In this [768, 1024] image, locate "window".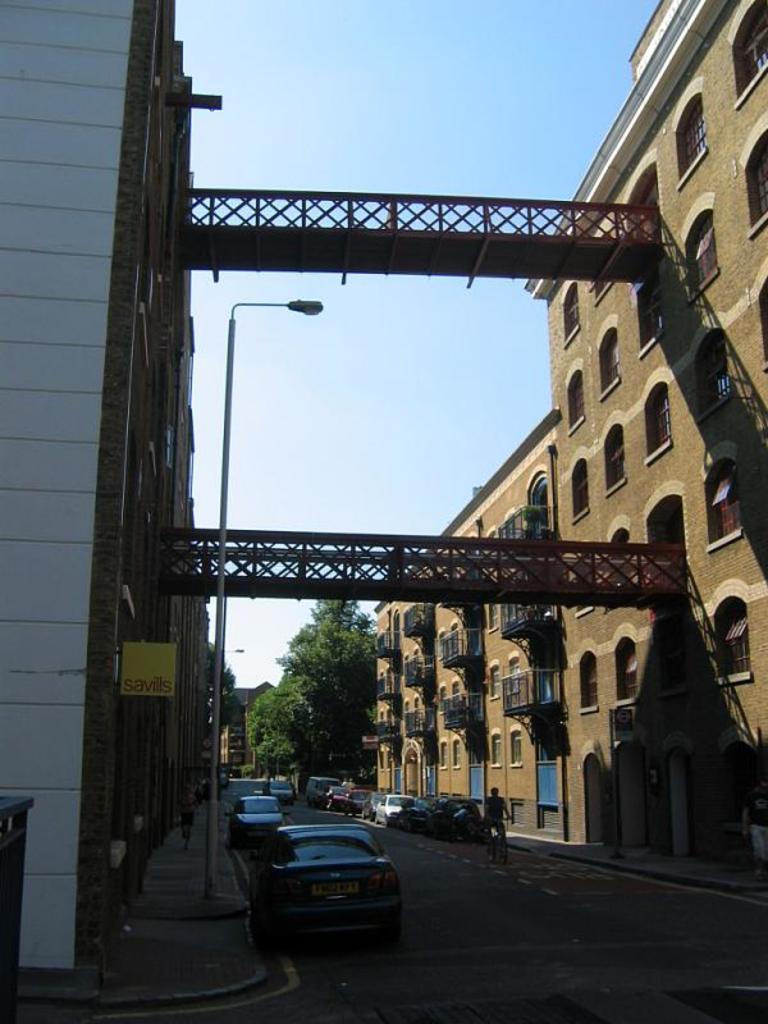
Bounding box: 564,353,588,433.
